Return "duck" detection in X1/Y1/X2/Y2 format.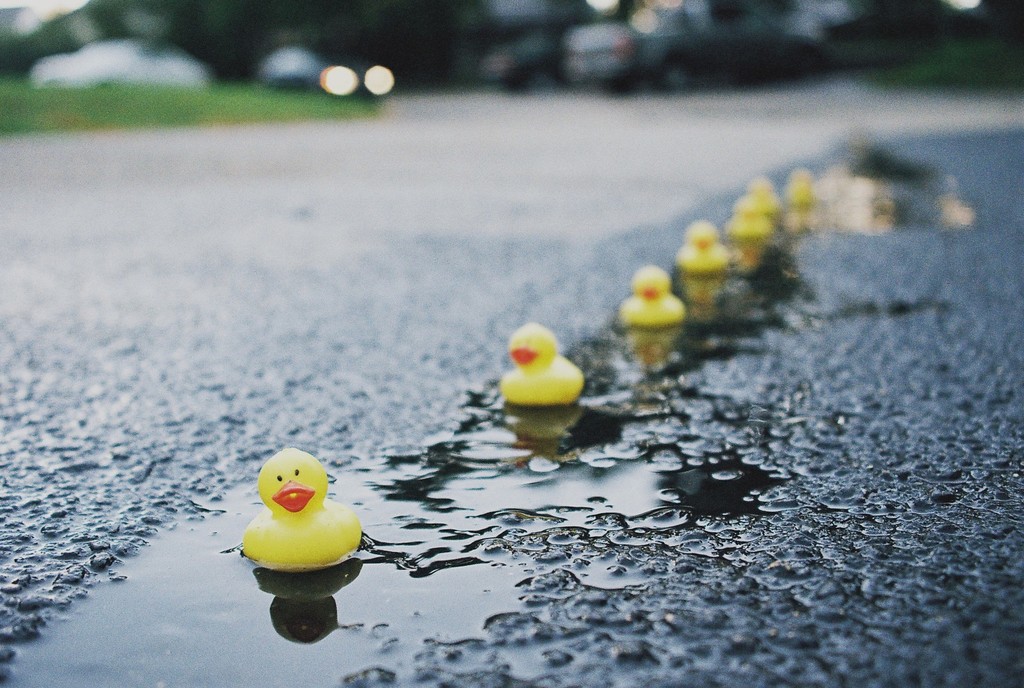
610/265/685/329.
